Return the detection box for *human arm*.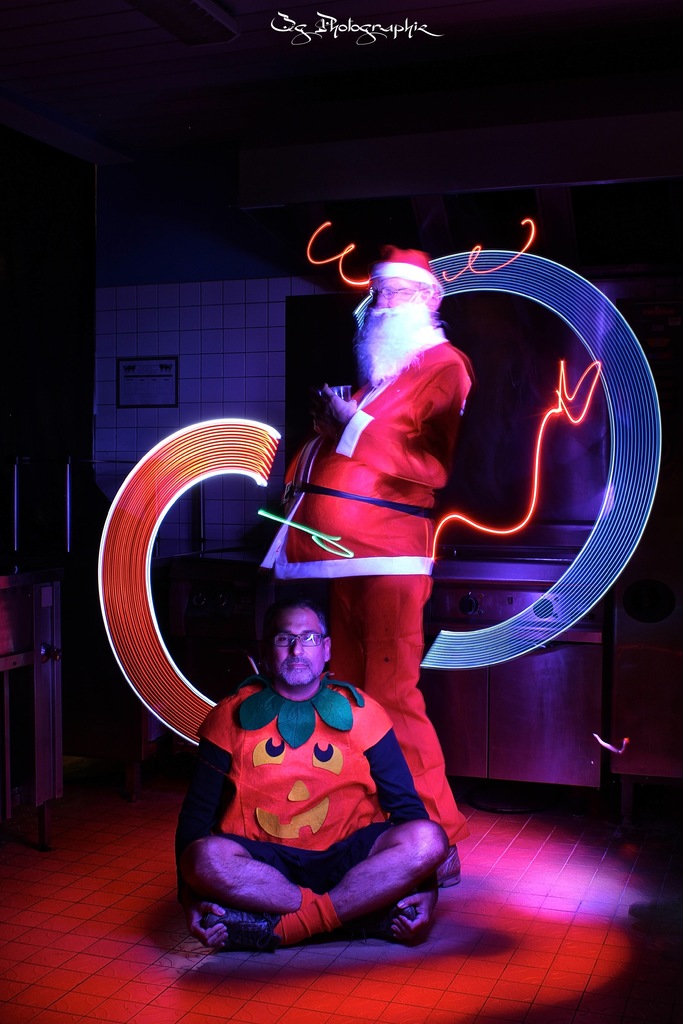
x1=169, y1=700, x2=235, y2=895.
